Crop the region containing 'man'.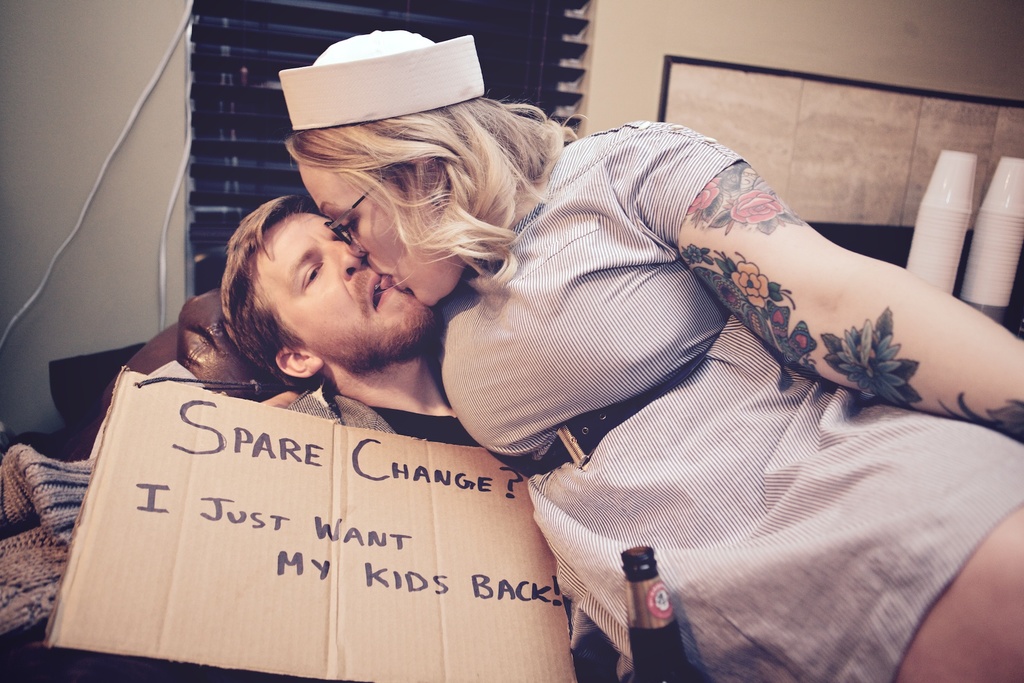
Crop region: (left=221, top=190, right=468, bottom=444).
